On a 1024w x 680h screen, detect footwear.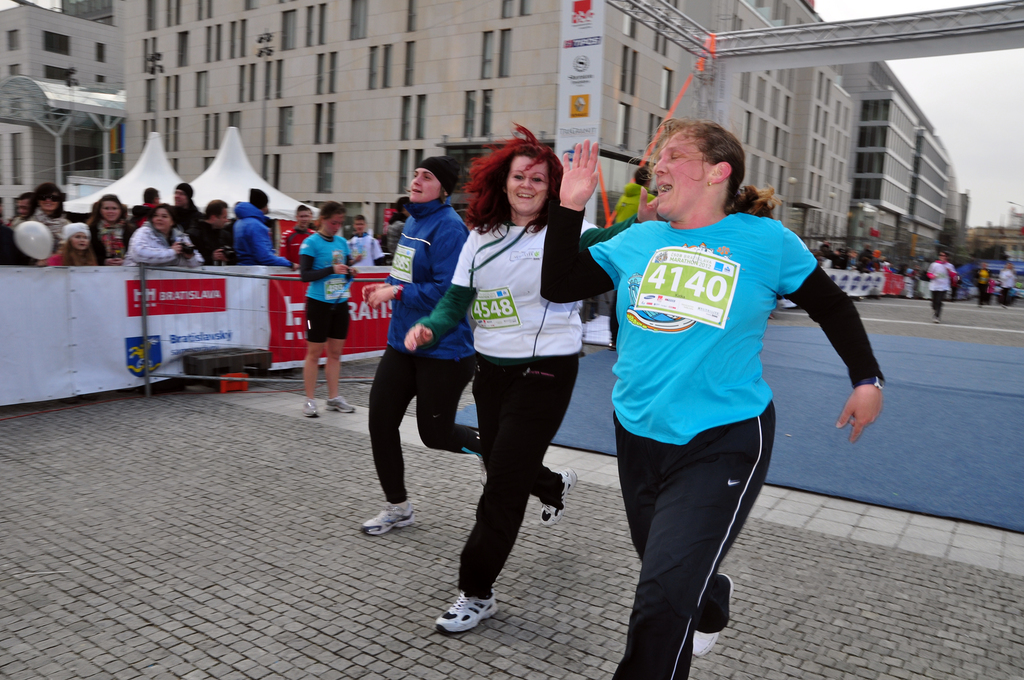
box=[476, 452, 493, 485].
